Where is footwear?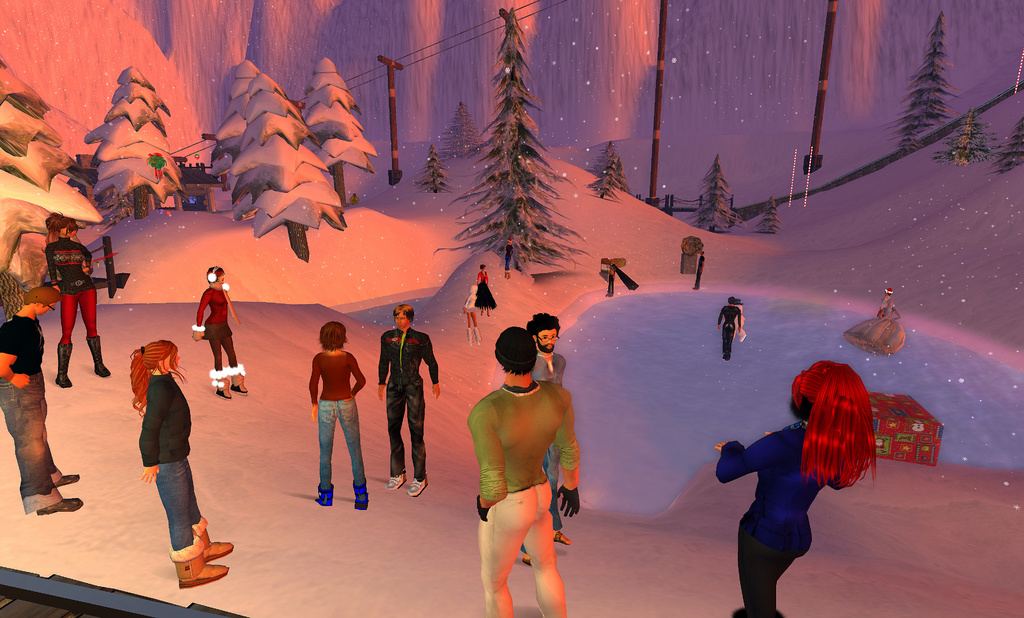
{"x1": 84, "y1": 337, "x2": 115, "y2": 378}.
